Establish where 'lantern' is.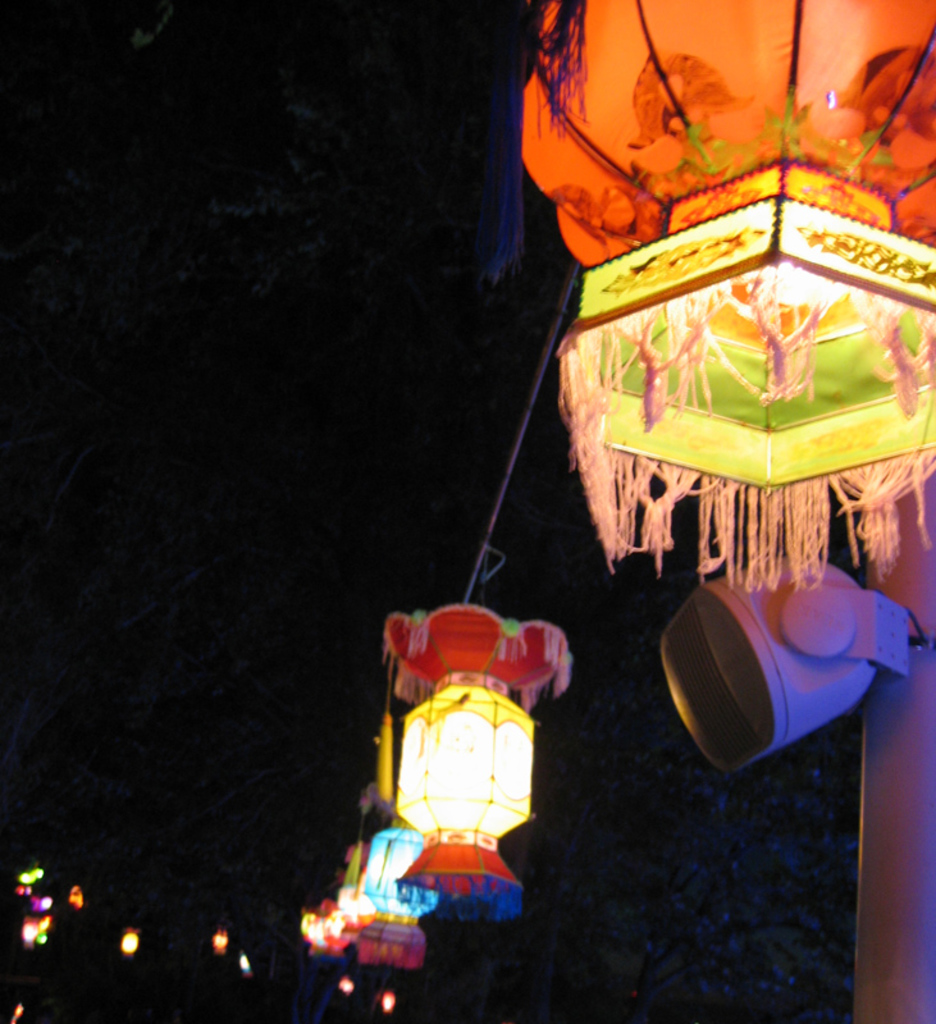
Established at region(360, 820, 442, 919).
